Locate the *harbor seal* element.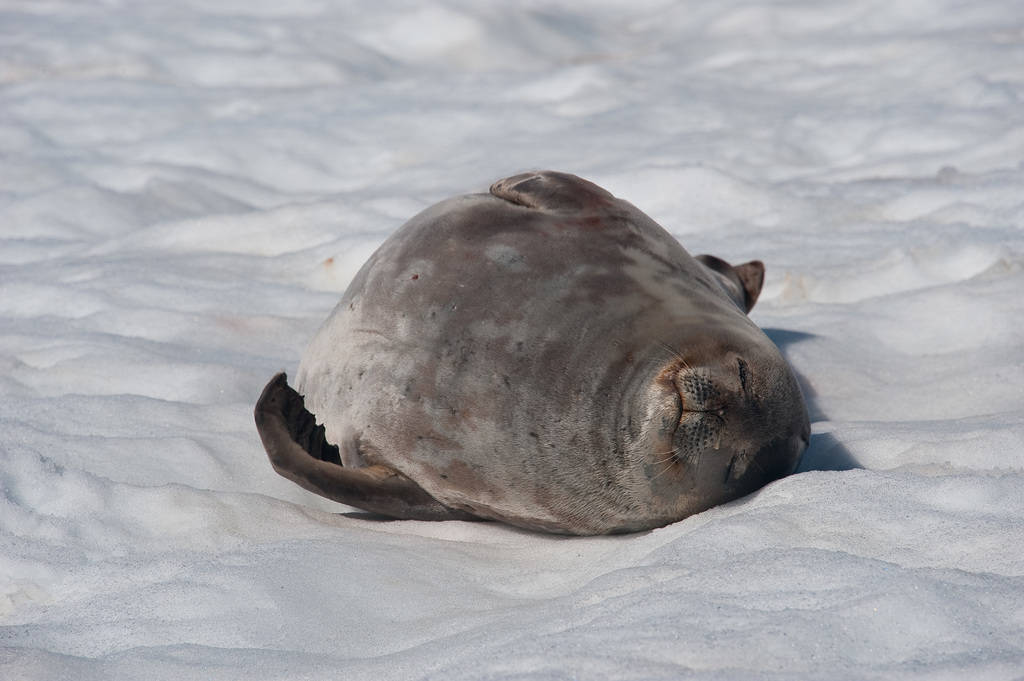
Element bbox: 286/149/806/565.
